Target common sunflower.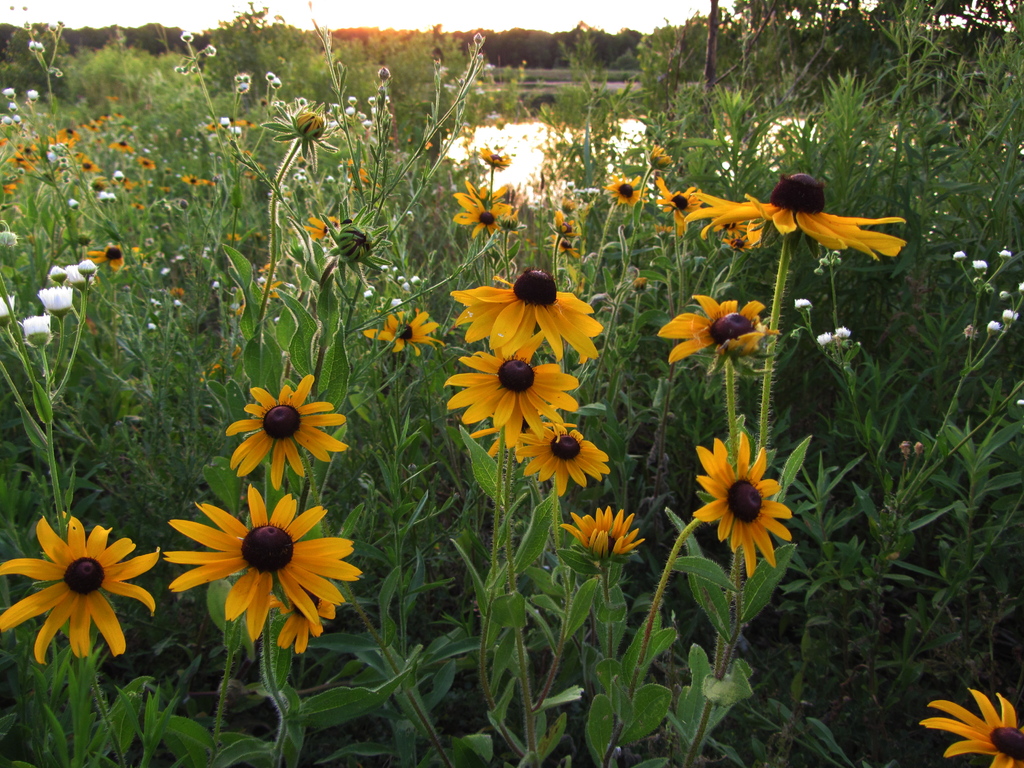
Target region: (366, 300, 442, 356).
